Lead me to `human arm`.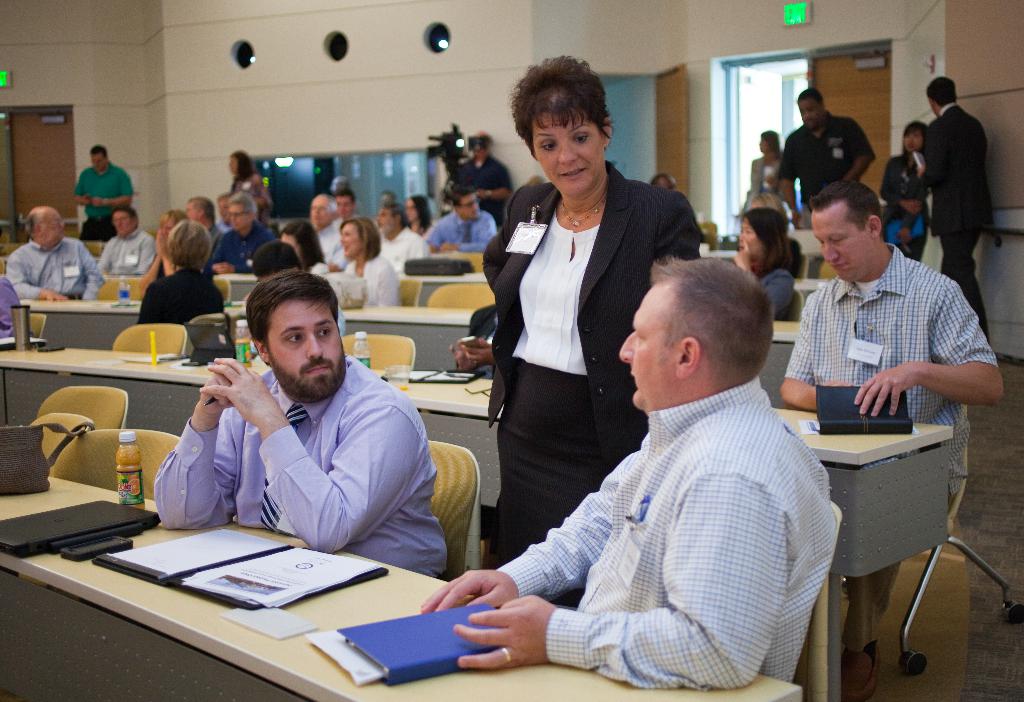
Lead to <bbox>68, 174, 89, 205</bbox>.
